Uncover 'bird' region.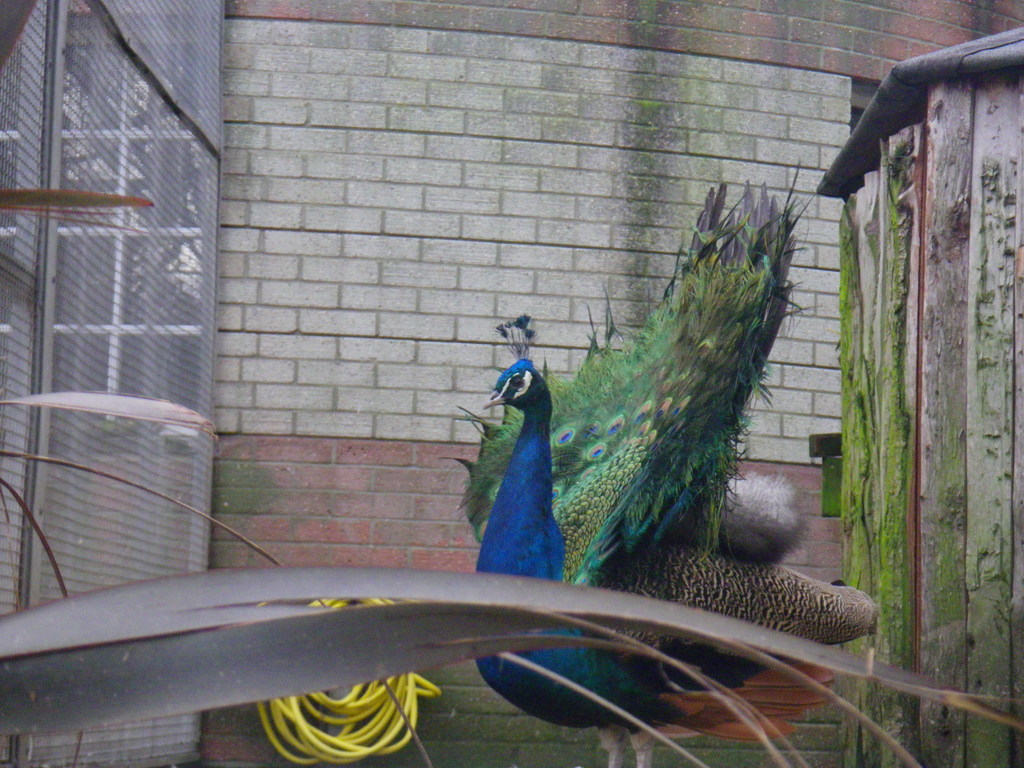
Uncovered: 440 161 884 767.
